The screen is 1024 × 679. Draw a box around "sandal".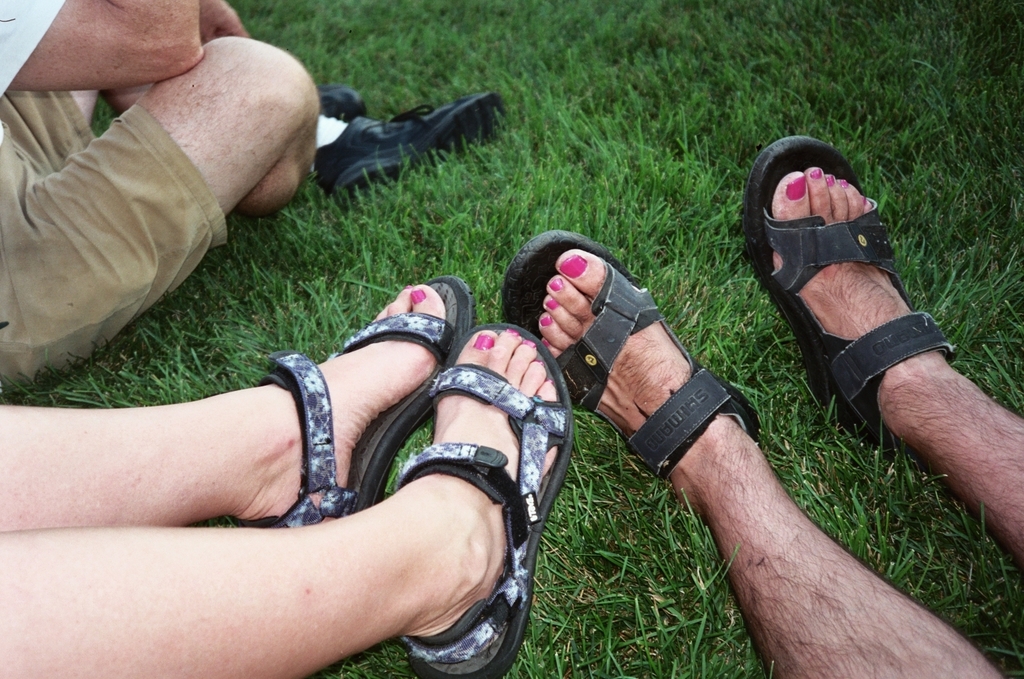
(500, 229, 768, 487).
